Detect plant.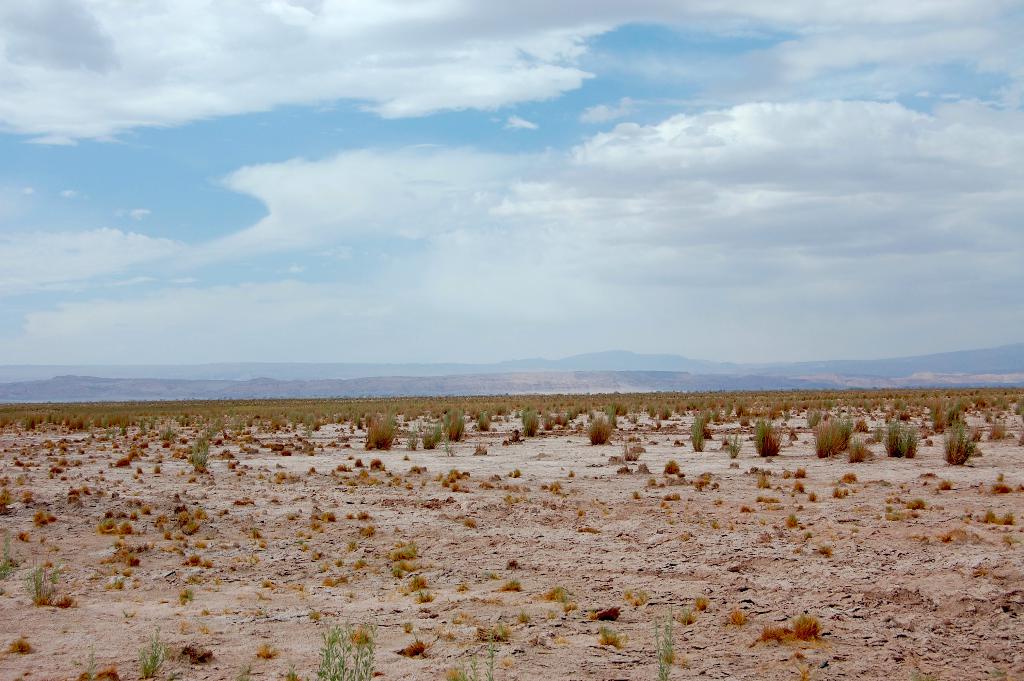
Detected at (755, 493, 781, 506).
